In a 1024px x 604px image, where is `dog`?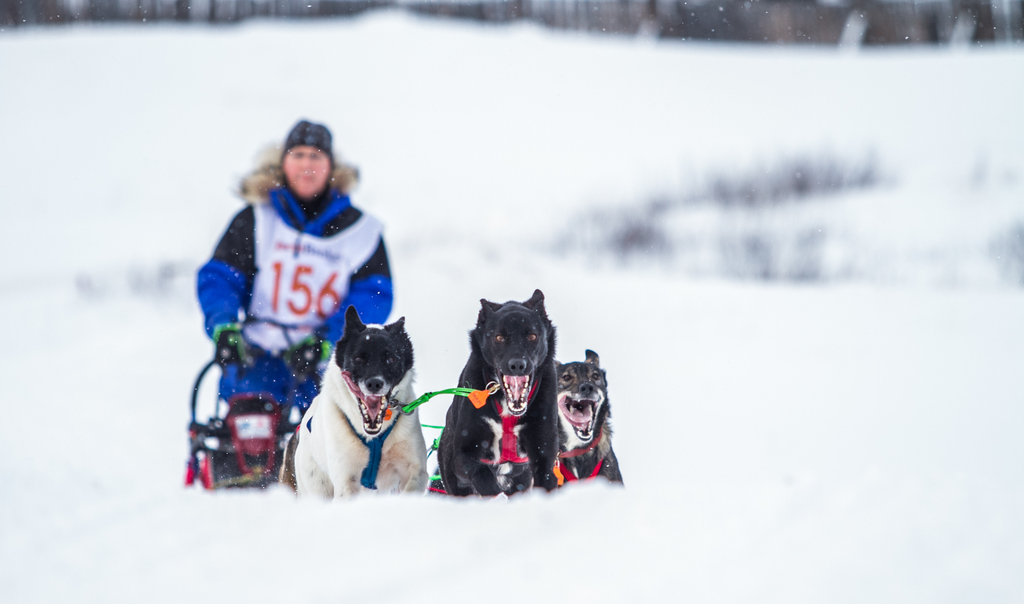
440:289:560:500.
